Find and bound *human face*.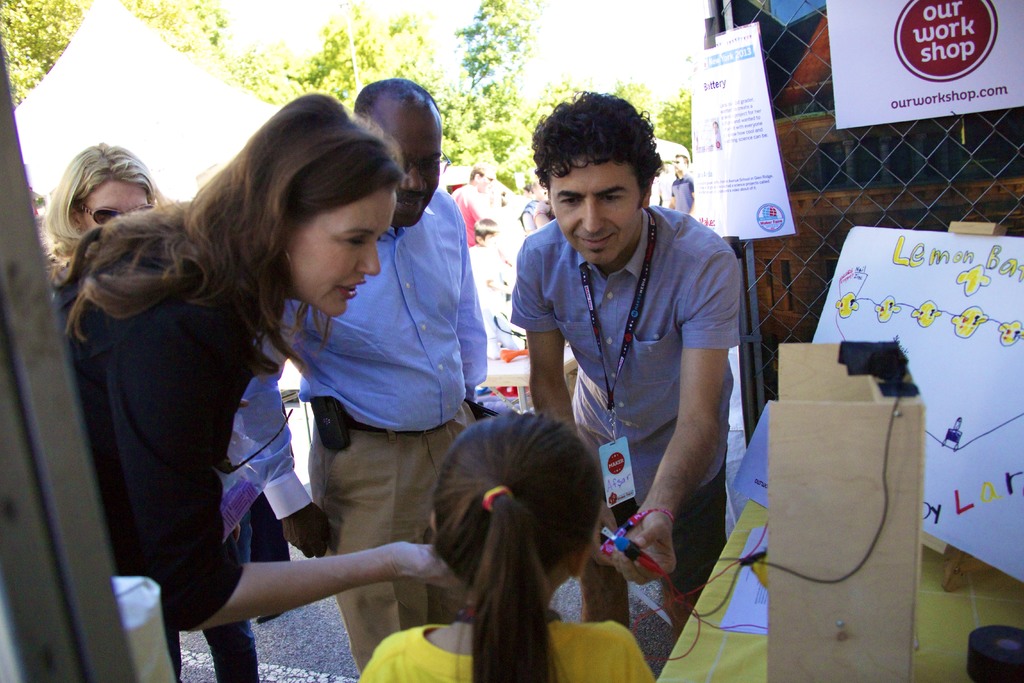
Bound: detection(550, 152, 648, 265).
